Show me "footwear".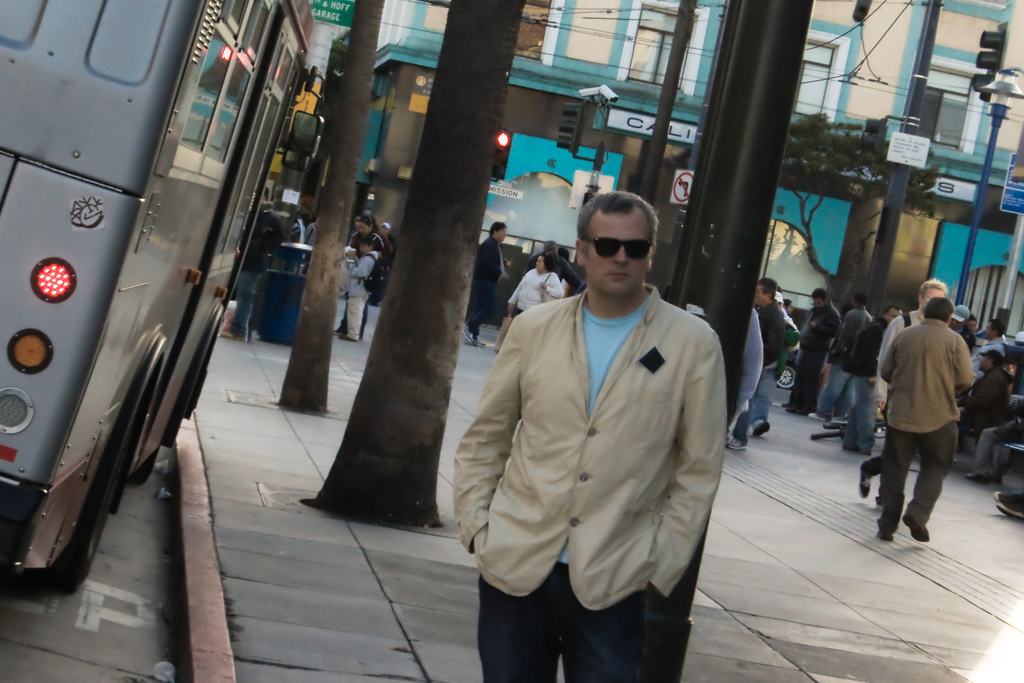
"footwear" is here: [877,526,894,538].
